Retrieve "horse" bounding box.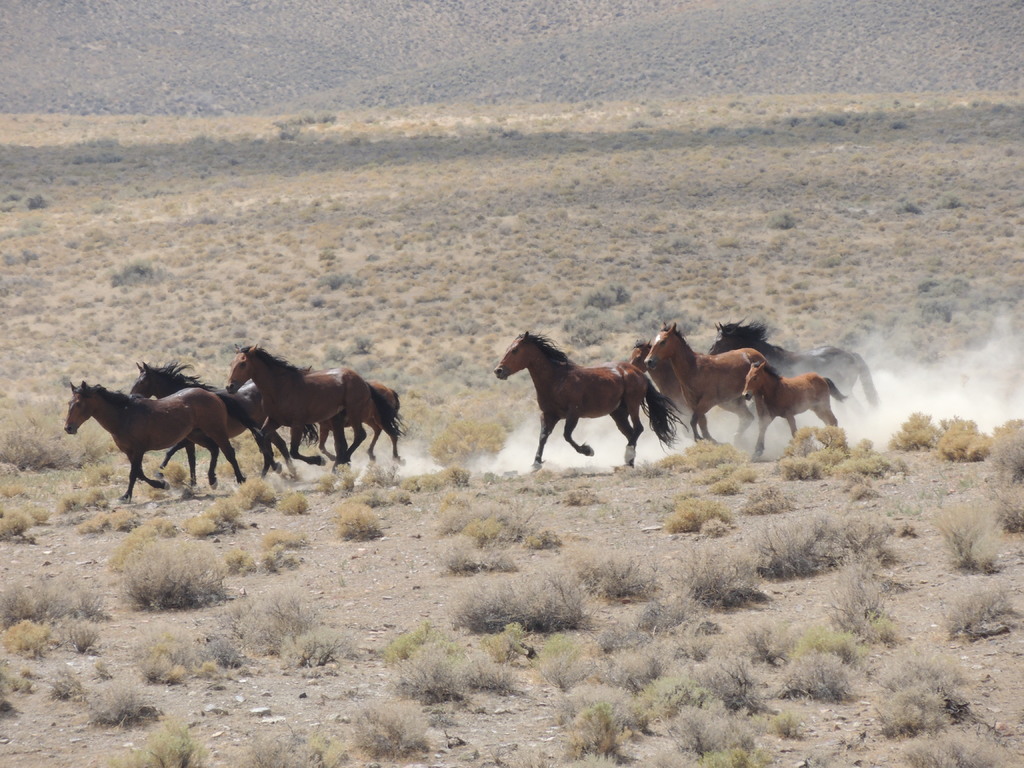
Bounding box: {"x1": 708, "y1": 316, "x2": 880, "y2": 434}.
